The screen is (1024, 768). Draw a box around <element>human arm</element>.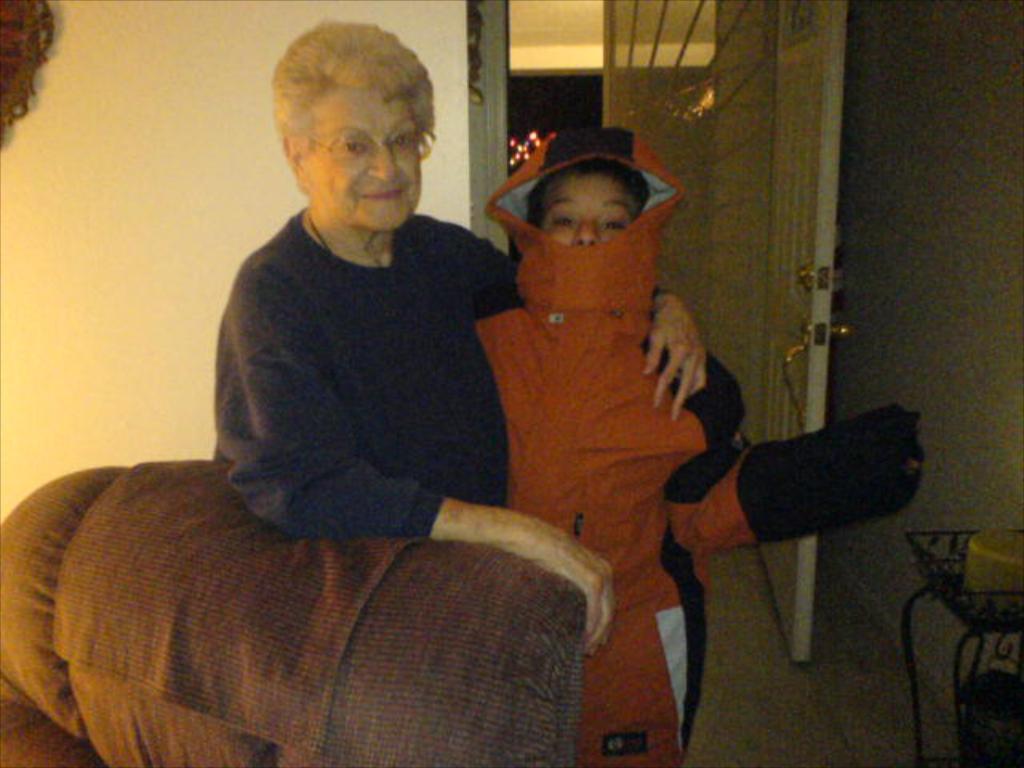
detection(661, 371, 925, 554).
